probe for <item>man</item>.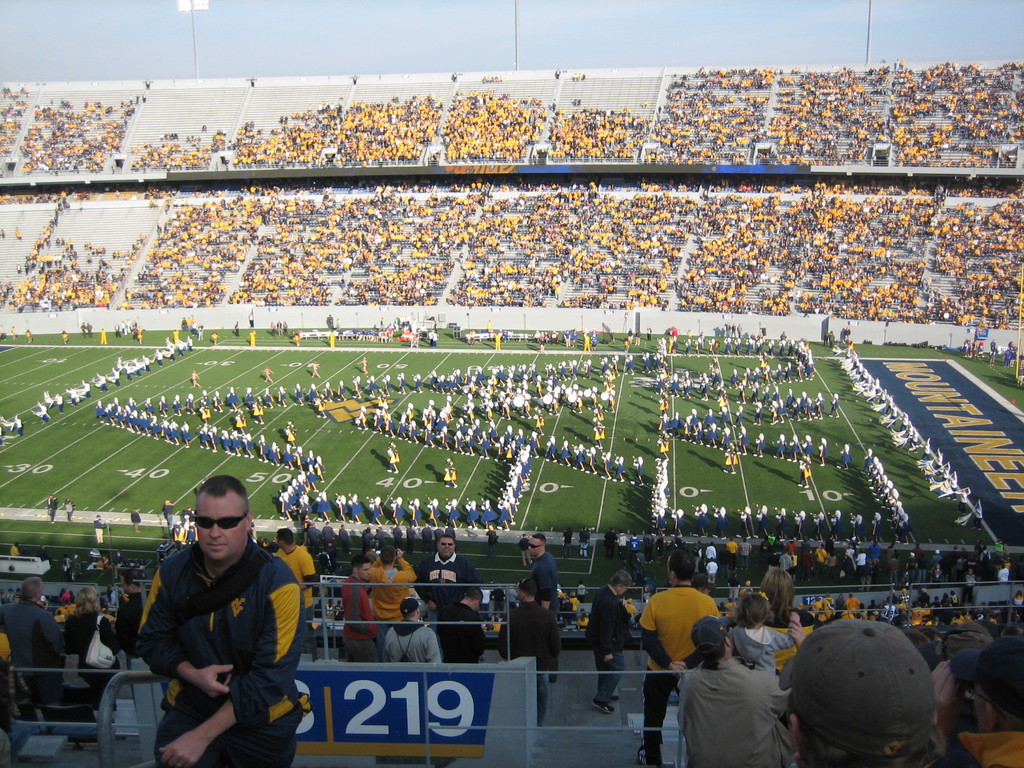
Probe result: (x1=234, y1=410, x2=246, y2=433).
